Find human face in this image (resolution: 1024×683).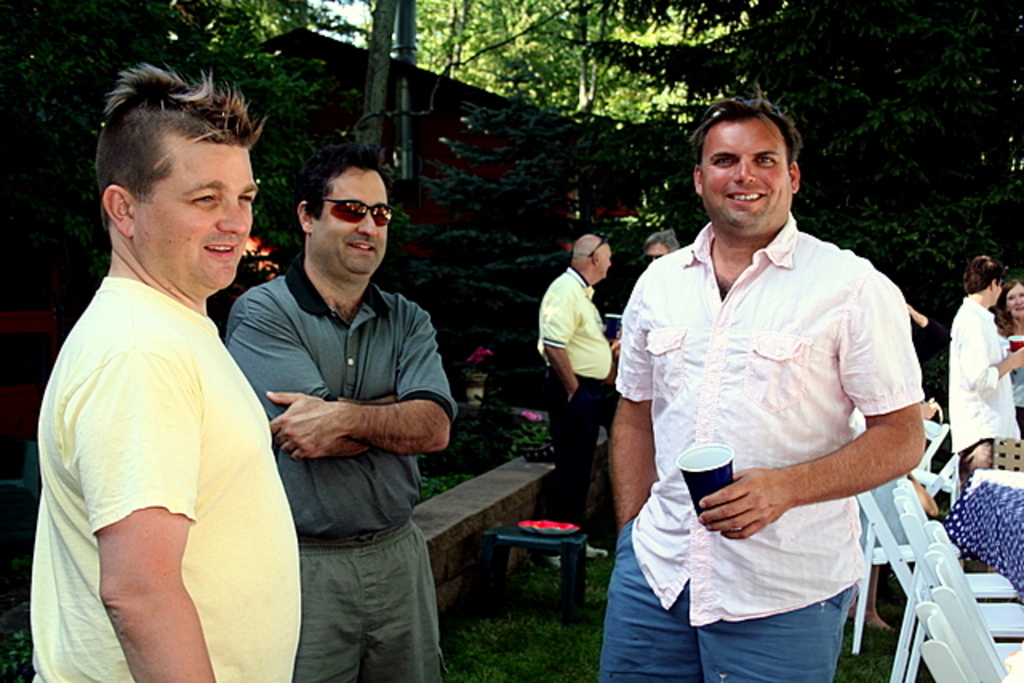
left=643, top=246, right=667, bottom=264.
